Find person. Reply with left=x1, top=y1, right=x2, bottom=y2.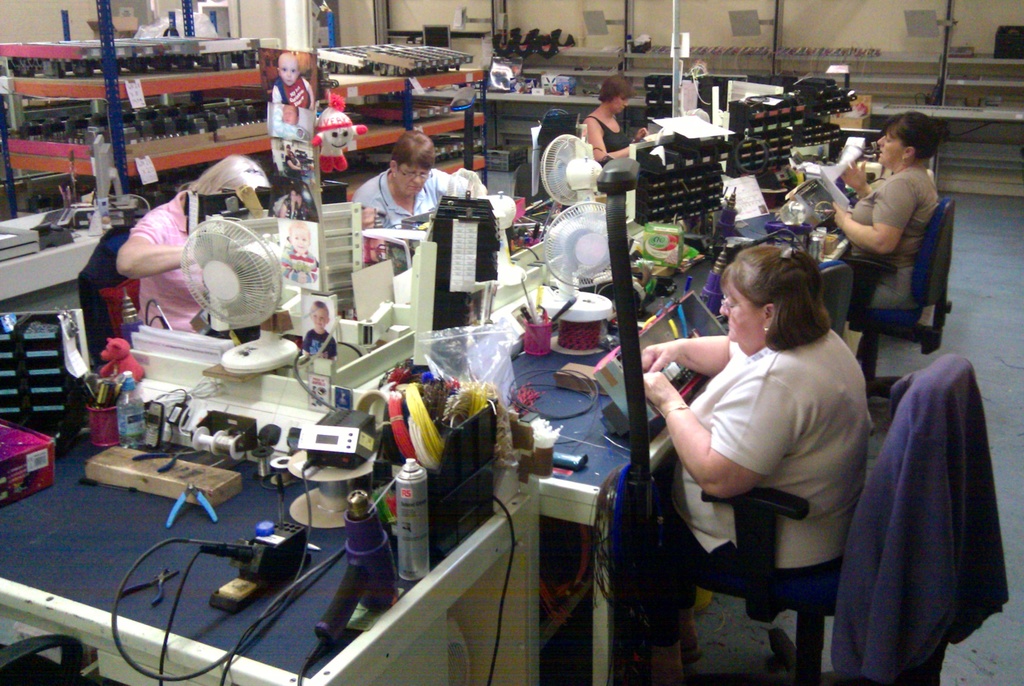
left=512, top=108, right=578, bottom=222.
